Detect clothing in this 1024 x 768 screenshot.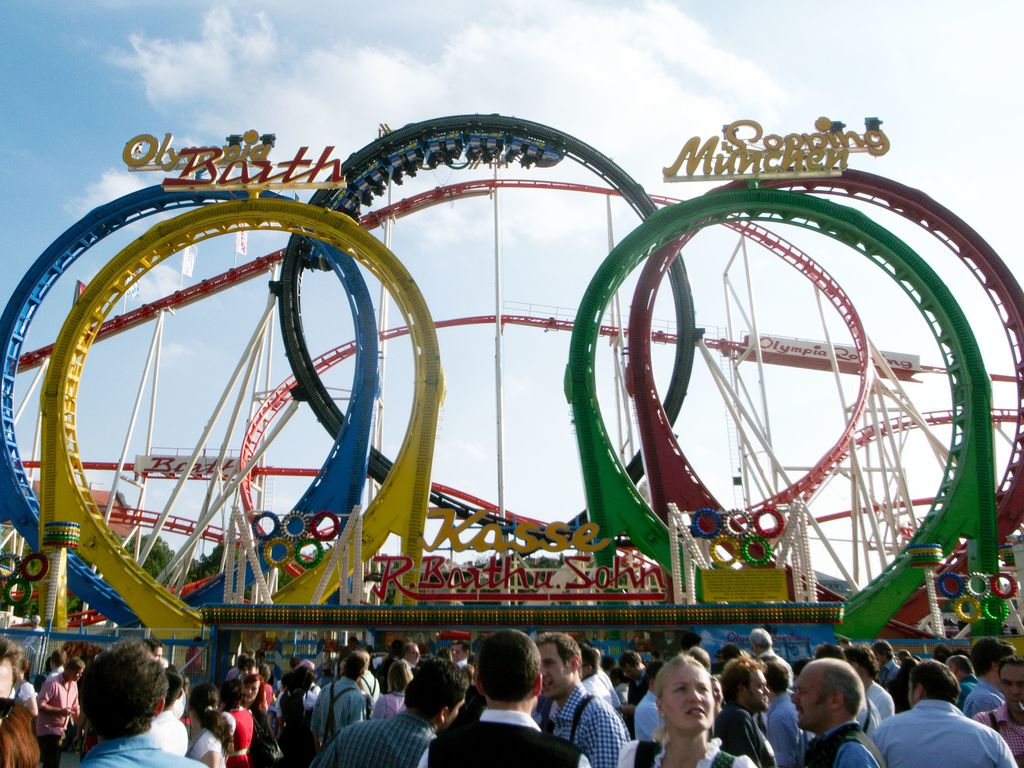
Detection: (left=617, top=677, right=636, bottom=705).
